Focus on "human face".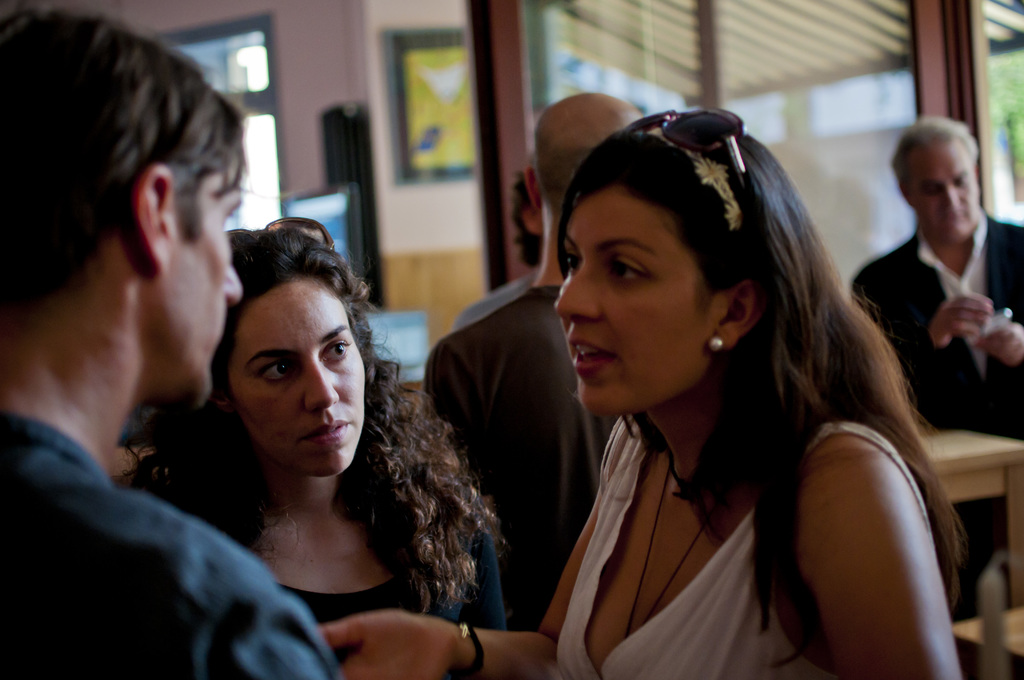
Focused at bbox=[232, 277, 364, 478].
